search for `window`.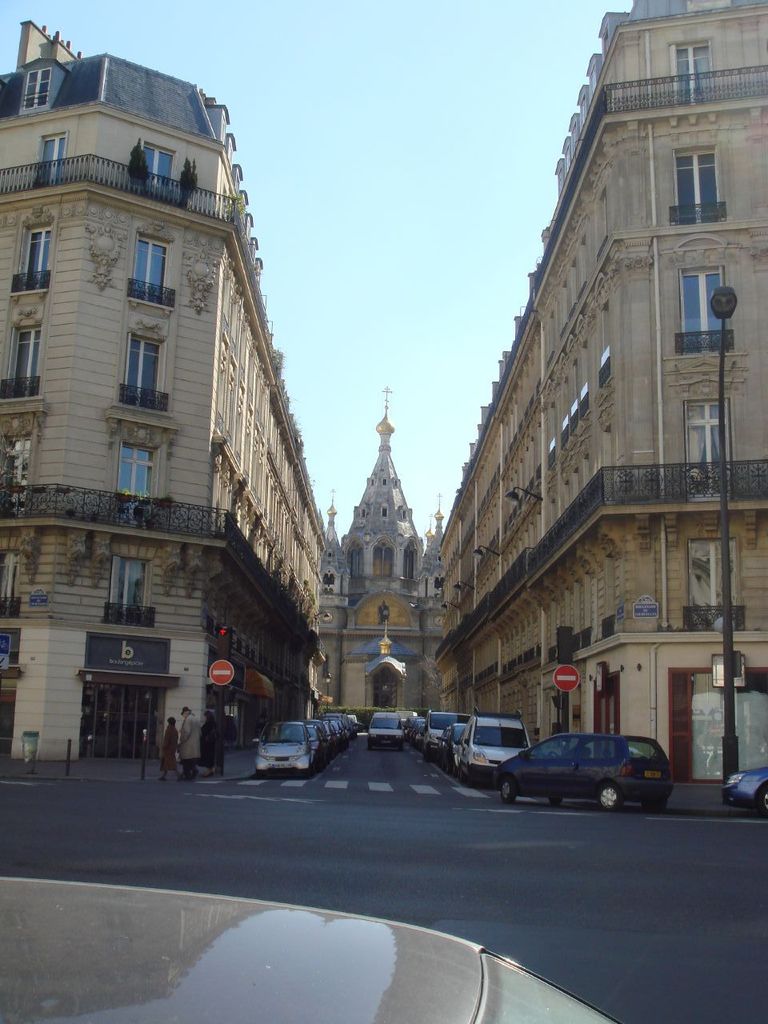
Found at locate(139, 146, 171, 198).
